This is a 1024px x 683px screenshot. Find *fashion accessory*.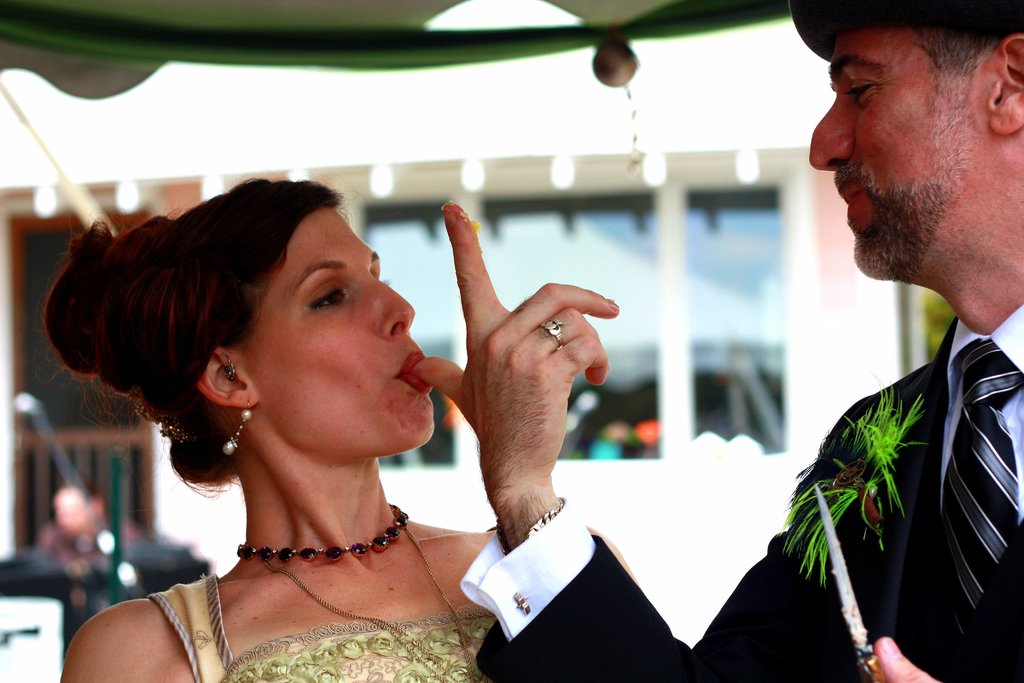
Bounding box: <region>493, 507, 563, 550</region>.
